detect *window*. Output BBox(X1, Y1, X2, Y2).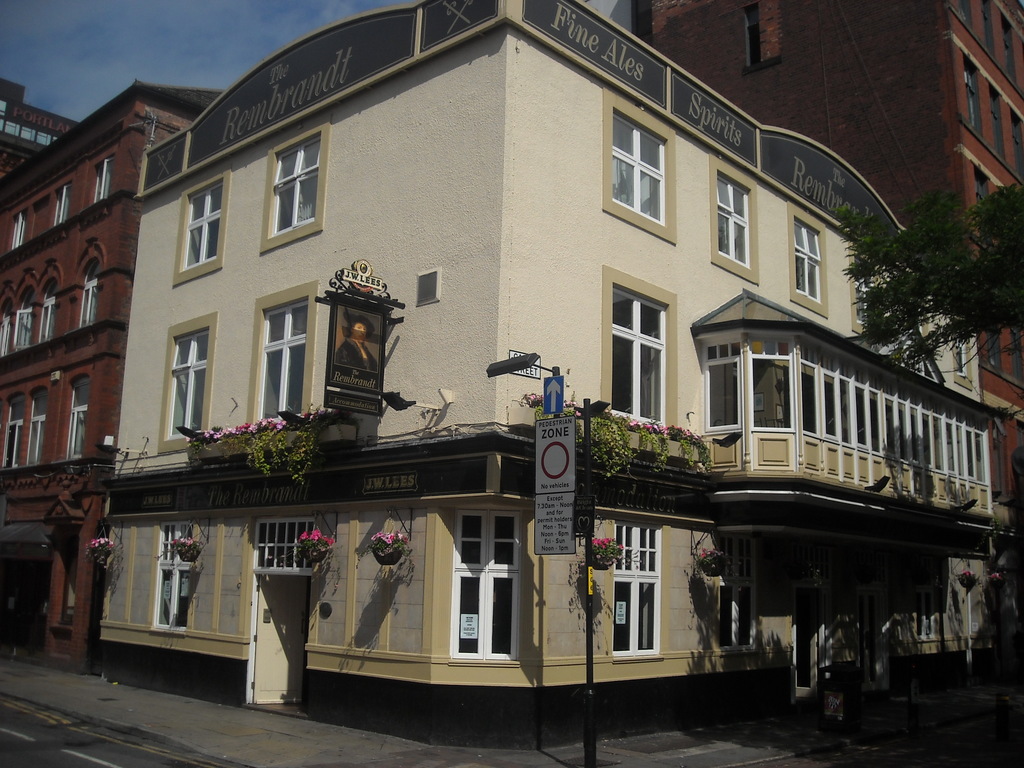
BBox(449, 509, 515, 658).
